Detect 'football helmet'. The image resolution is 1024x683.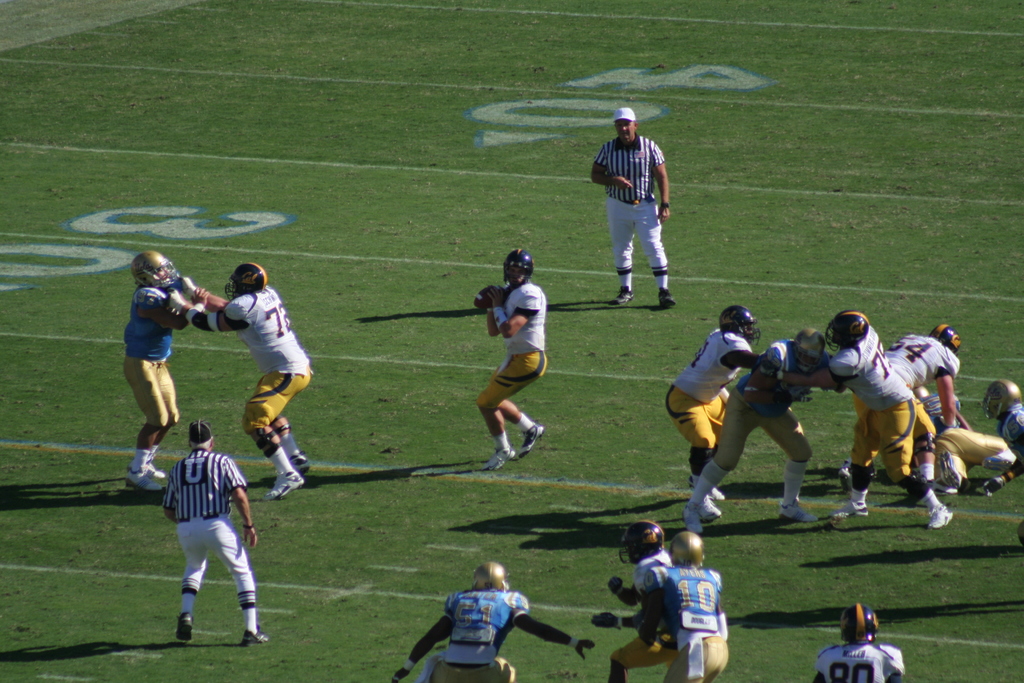
<box>225,261,266,295</box>.
